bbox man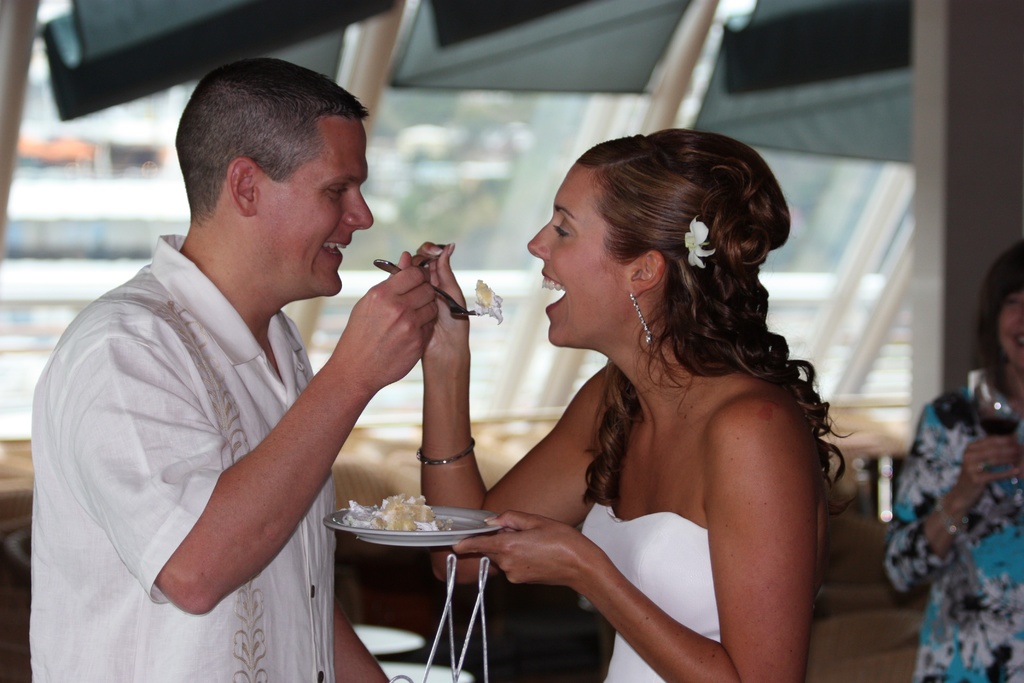
28:56:446:682
